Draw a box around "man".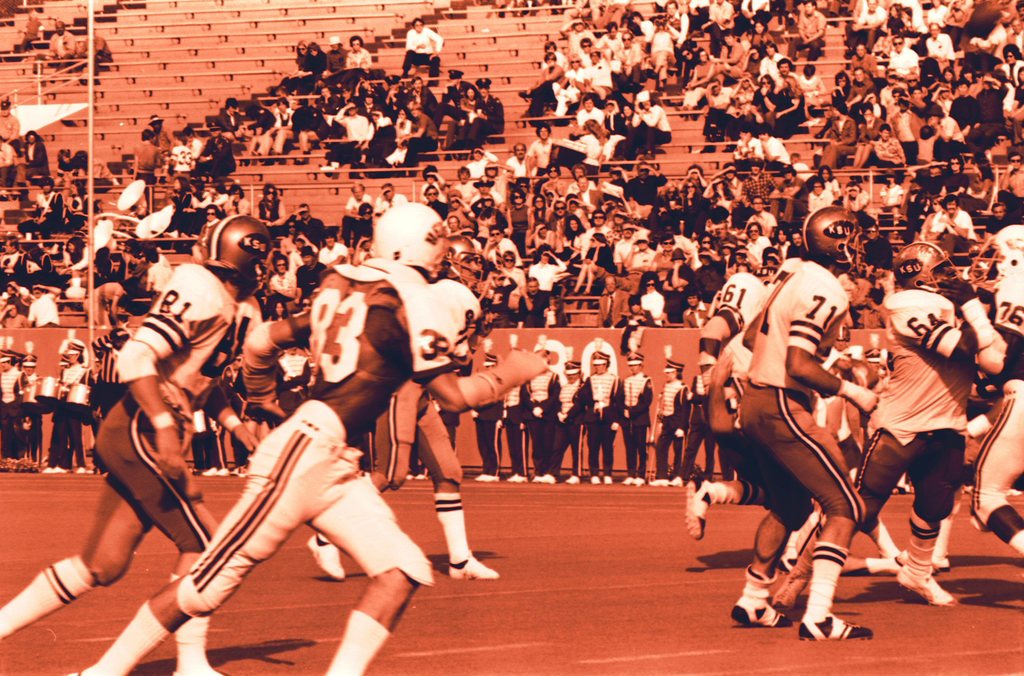
bbox(608, 166, 626, 187).
